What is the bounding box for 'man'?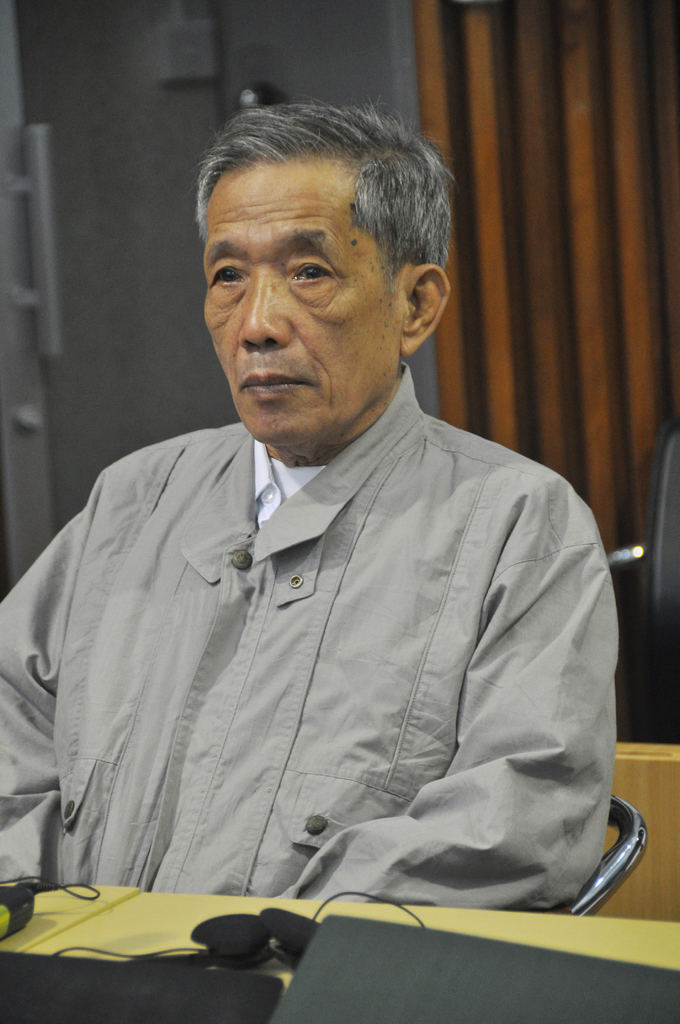
bbox=(4, 107, 650, 948).
